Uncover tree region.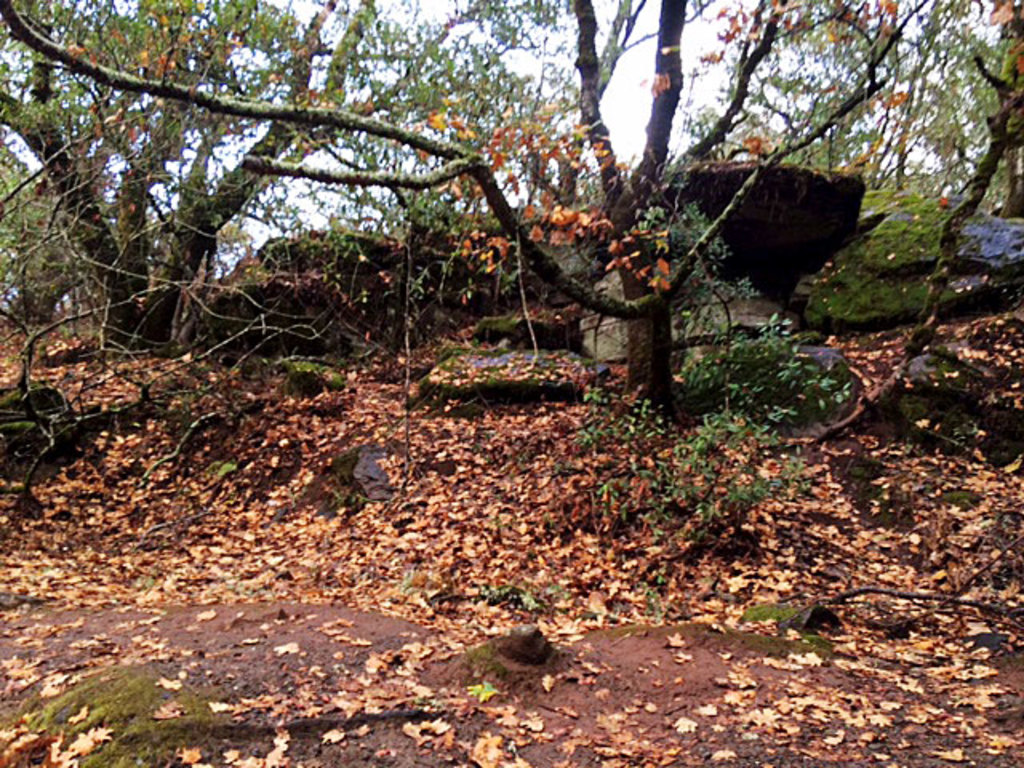
Uncovered: l=0, t=0, r=576, b=374.
